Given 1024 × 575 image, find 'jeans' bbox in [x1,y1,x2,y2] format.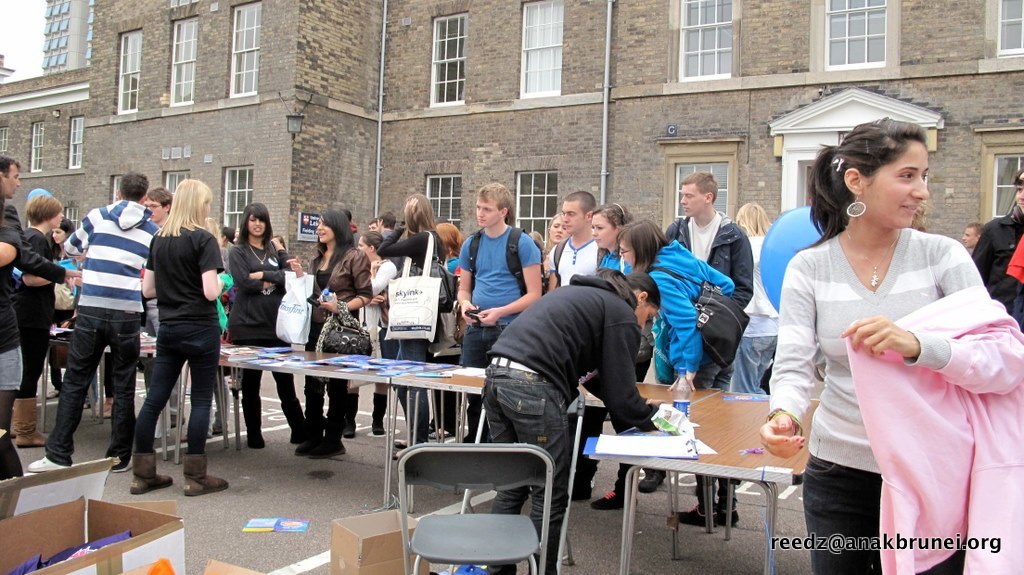
[376,325,391,385].
